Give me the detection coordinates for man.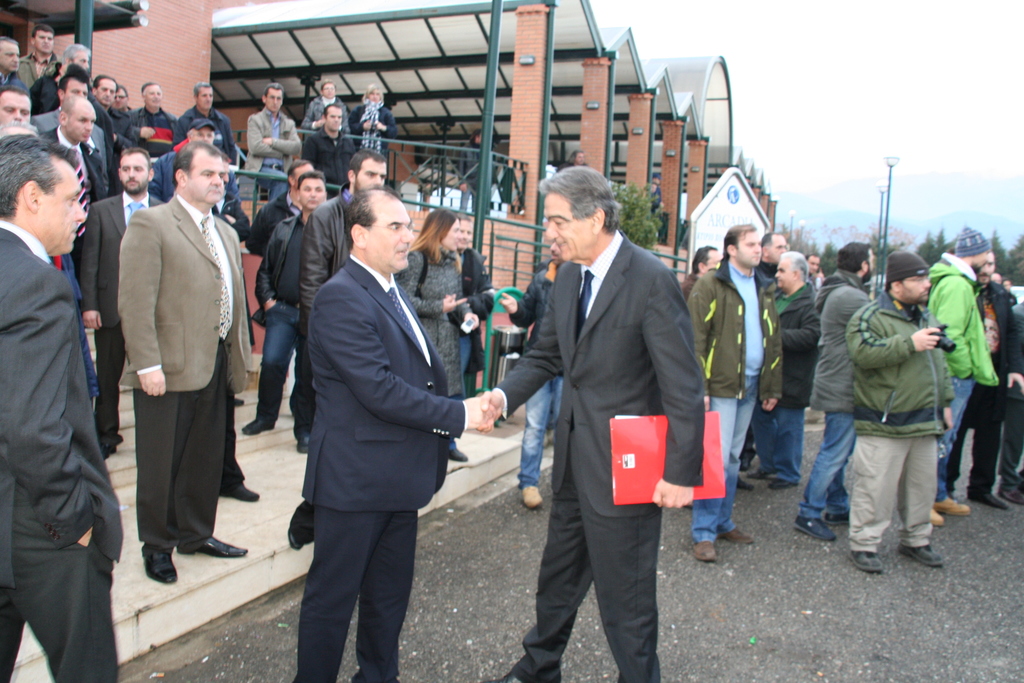
select_region(292, 188, 495, 682).
